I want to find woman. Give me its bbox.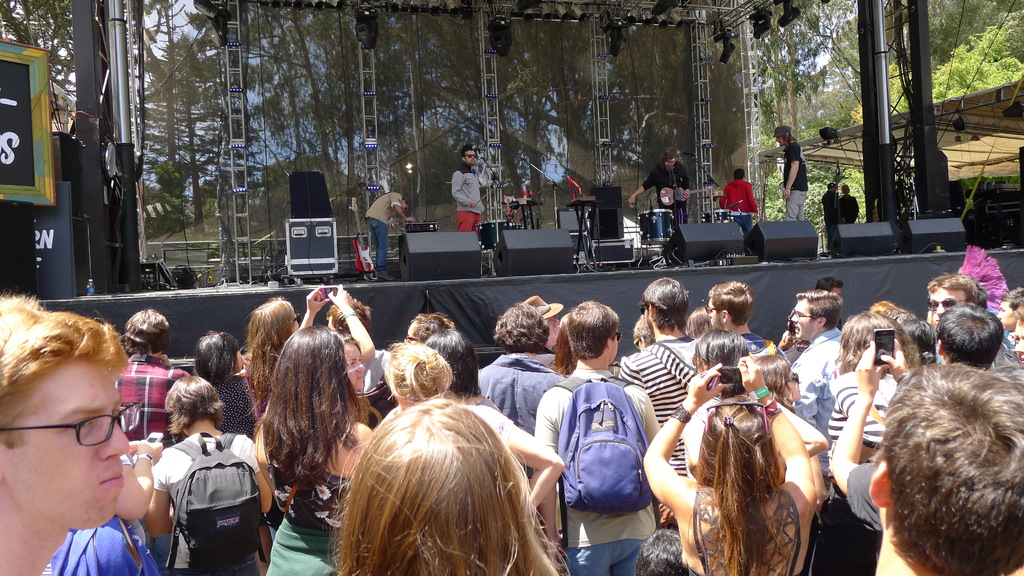
[left=324, top=296, right=371, bottom=338].
